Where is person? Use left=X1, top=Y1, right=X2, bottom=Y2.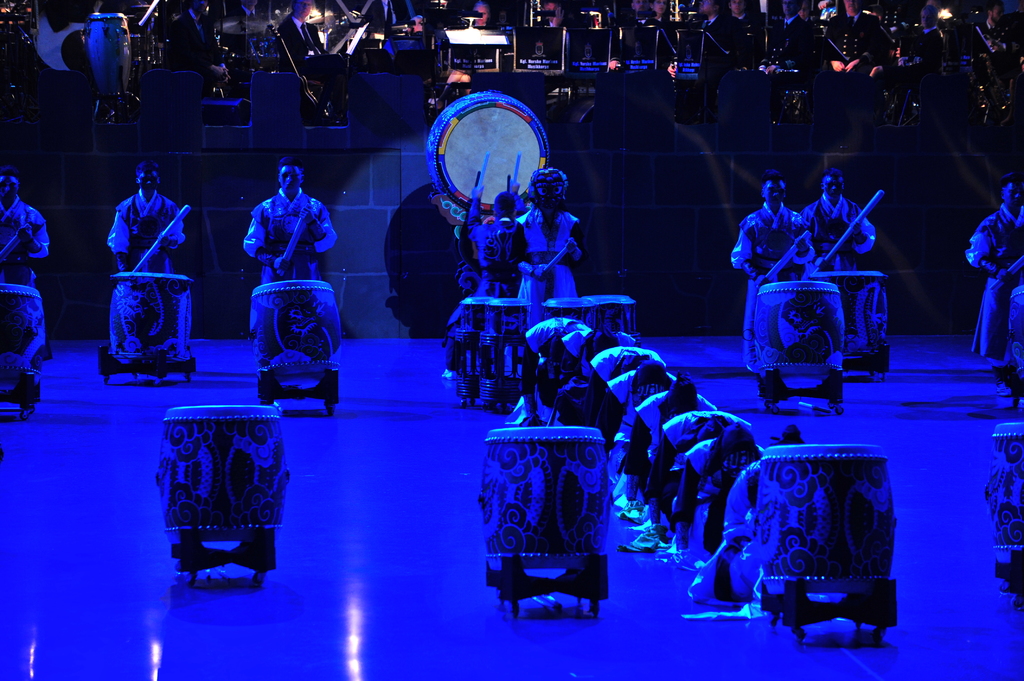
left=799, top=168, right=874, bottom=271.
